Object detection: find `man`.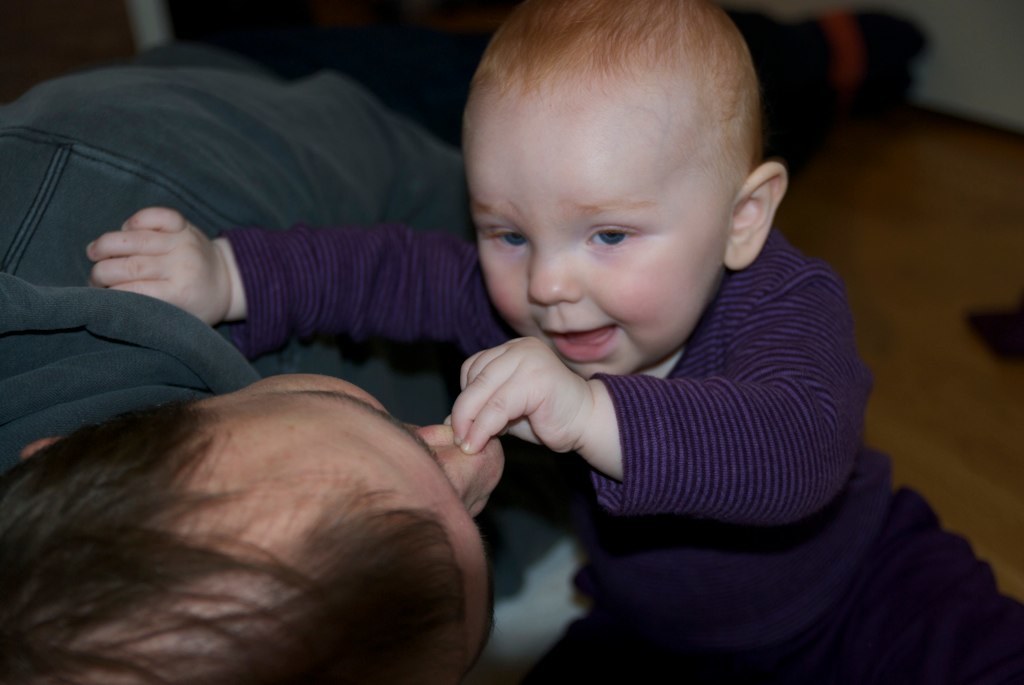
[0,92,638,684].
